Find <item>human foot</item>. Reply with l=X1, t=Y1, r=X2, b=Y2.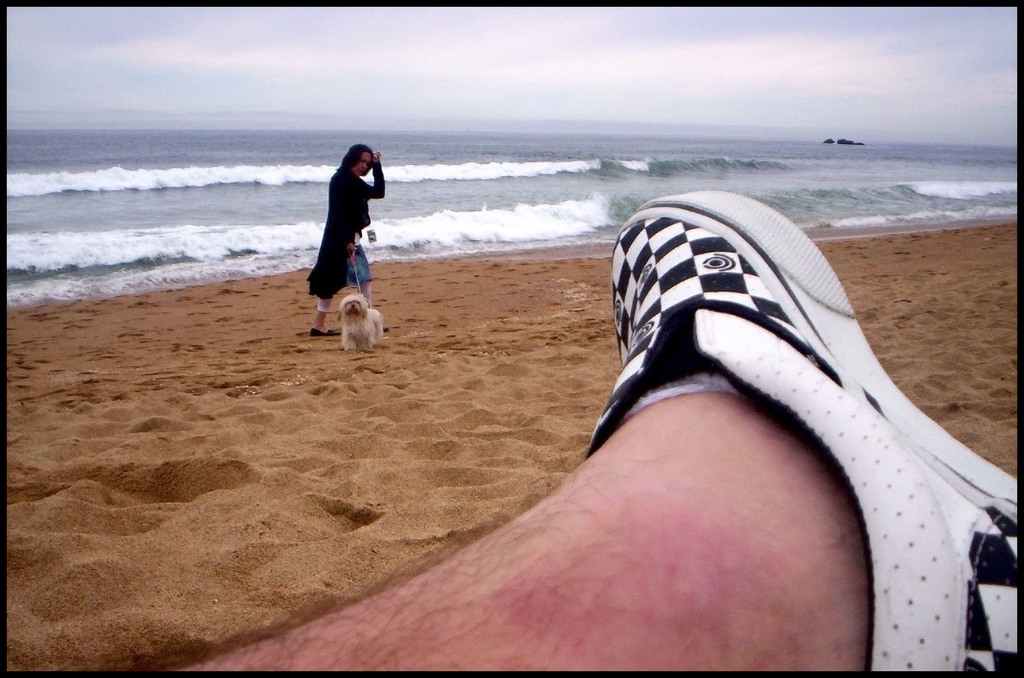
l=310, t=323, r=334, b=339.
